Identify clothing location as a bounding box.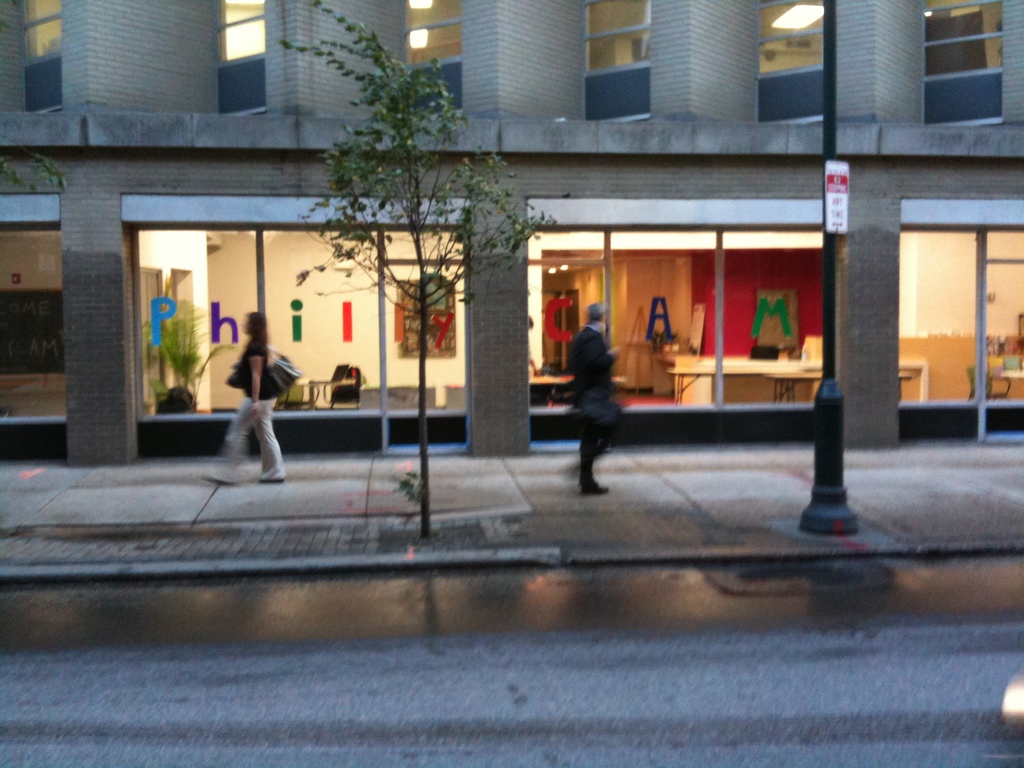
(205,359,277,476).
